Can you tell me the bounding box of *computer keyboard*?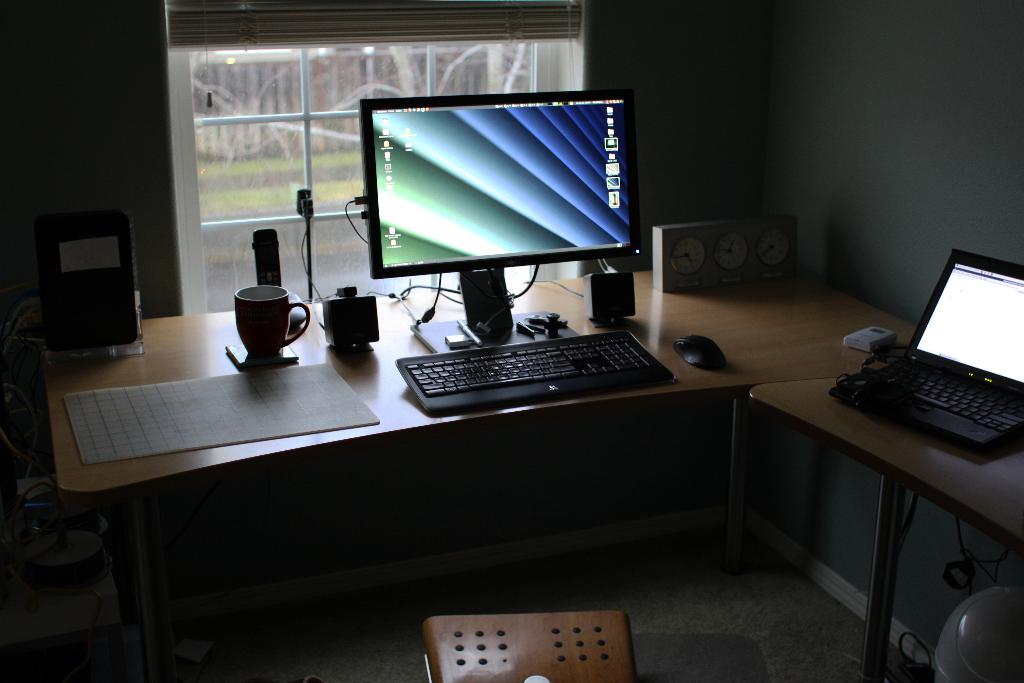
<region>879, 362, 1023, 434</region>.
